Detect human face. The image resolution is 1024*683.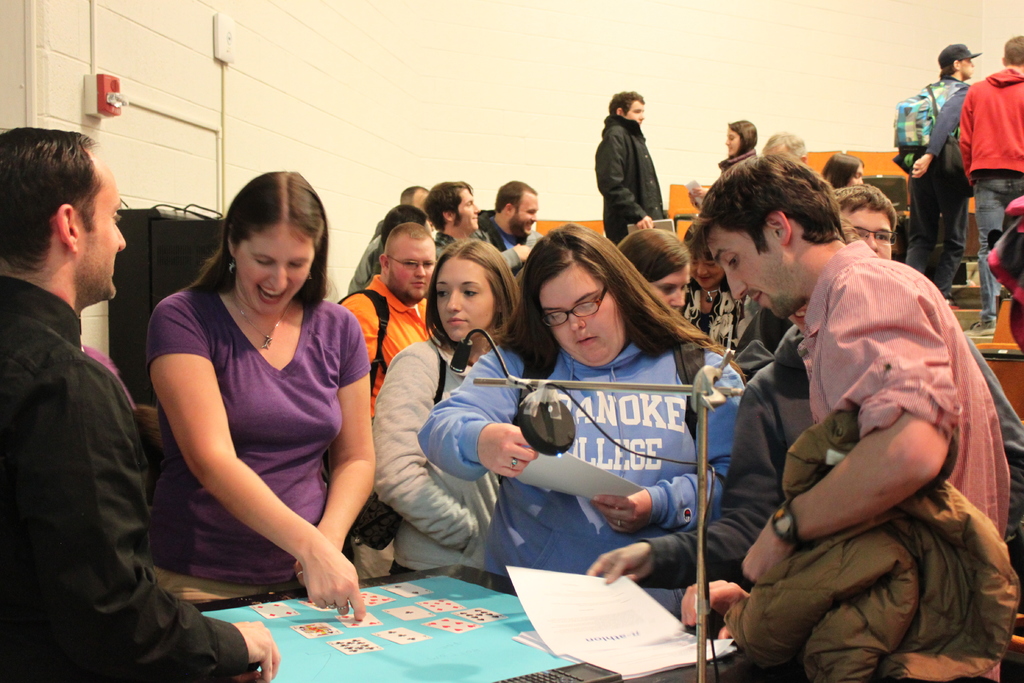
<bbox>441, 267, 488, 339</bbox>.
